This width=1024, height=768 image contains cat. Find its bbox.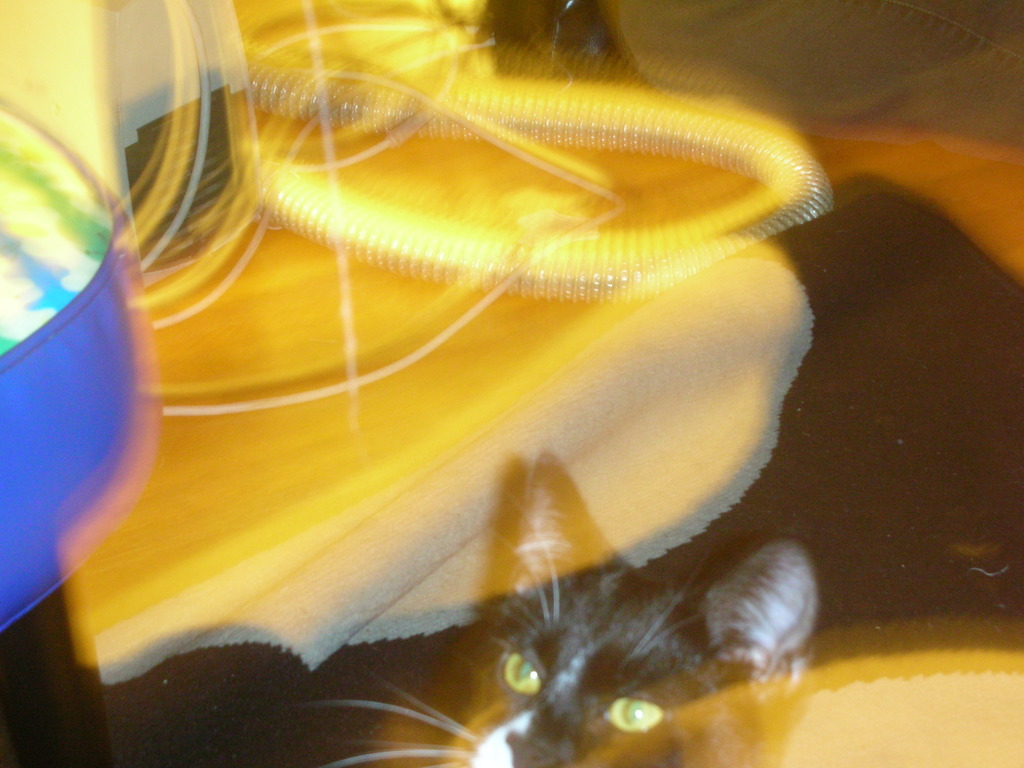
(290,444,824,767).
